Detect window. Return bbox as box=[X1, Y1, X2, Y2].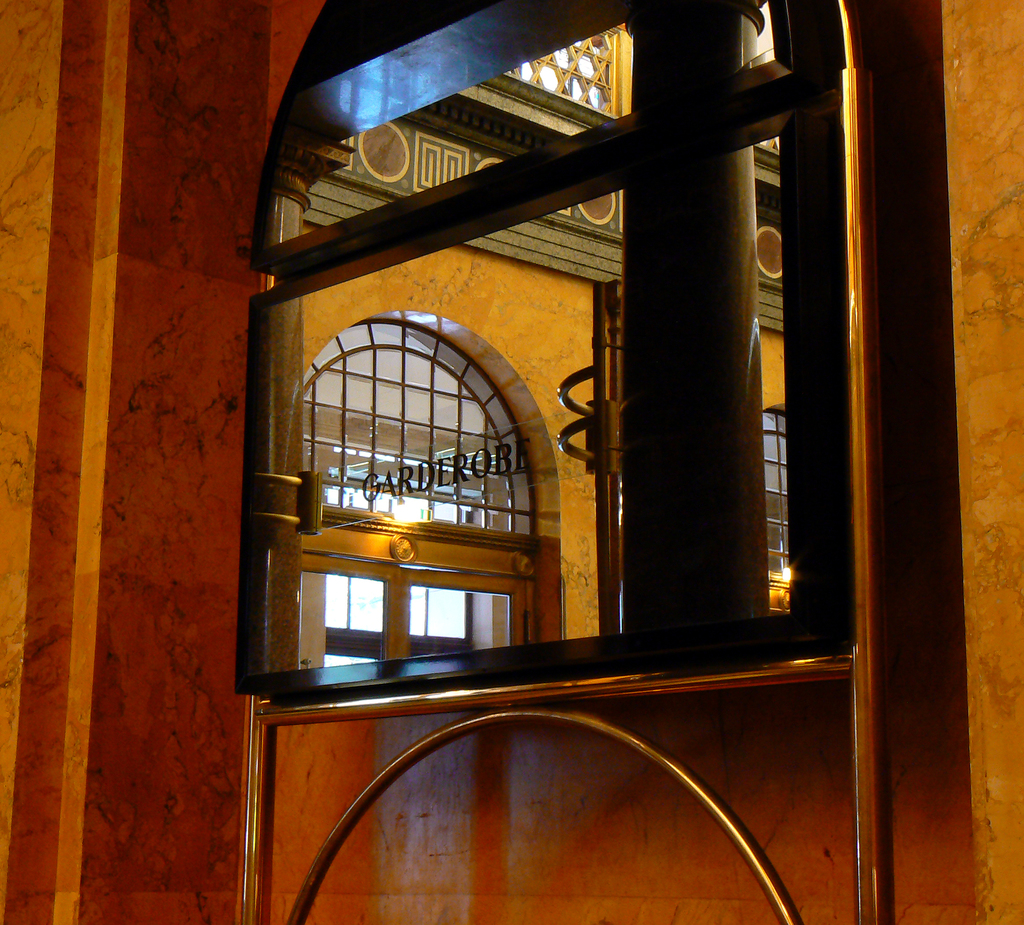
box=[504, 33, 621, 116].
